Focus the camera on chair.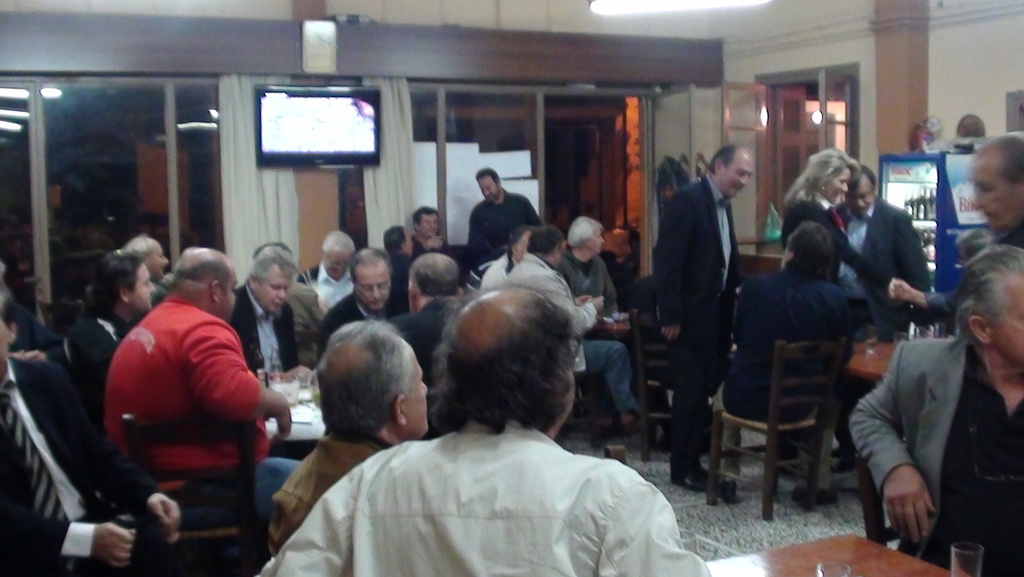
Focus region: <bbox>641, 370, 681, 453</bbox>.
